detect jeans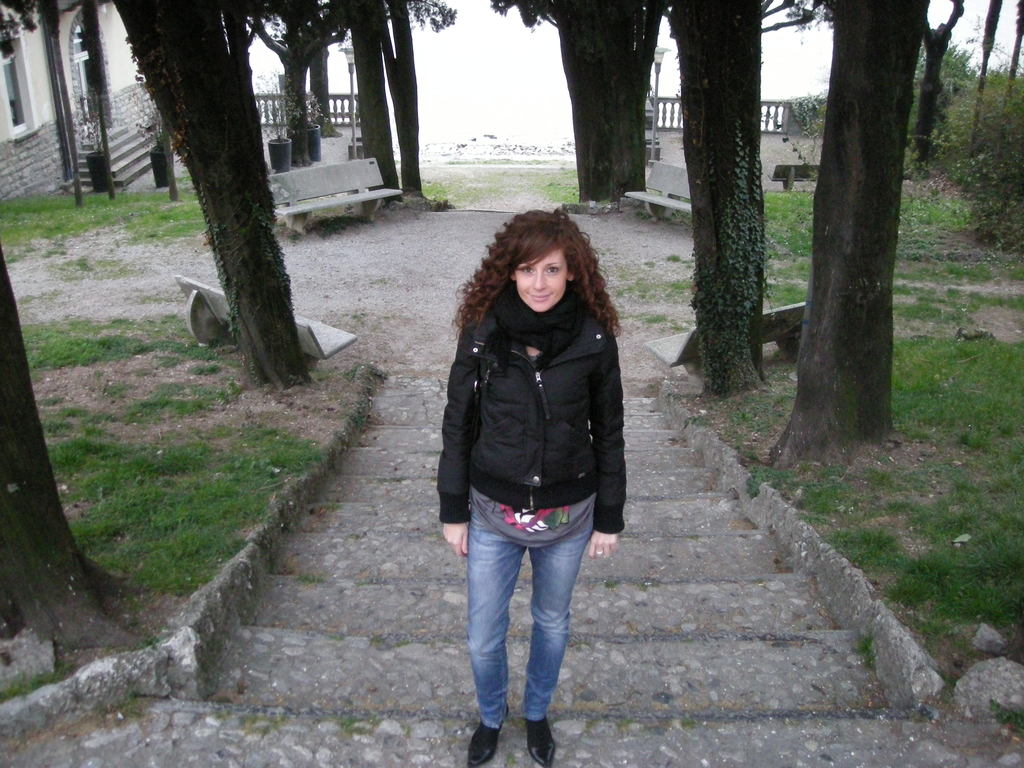
l=457, t=489, r=597, b=721
